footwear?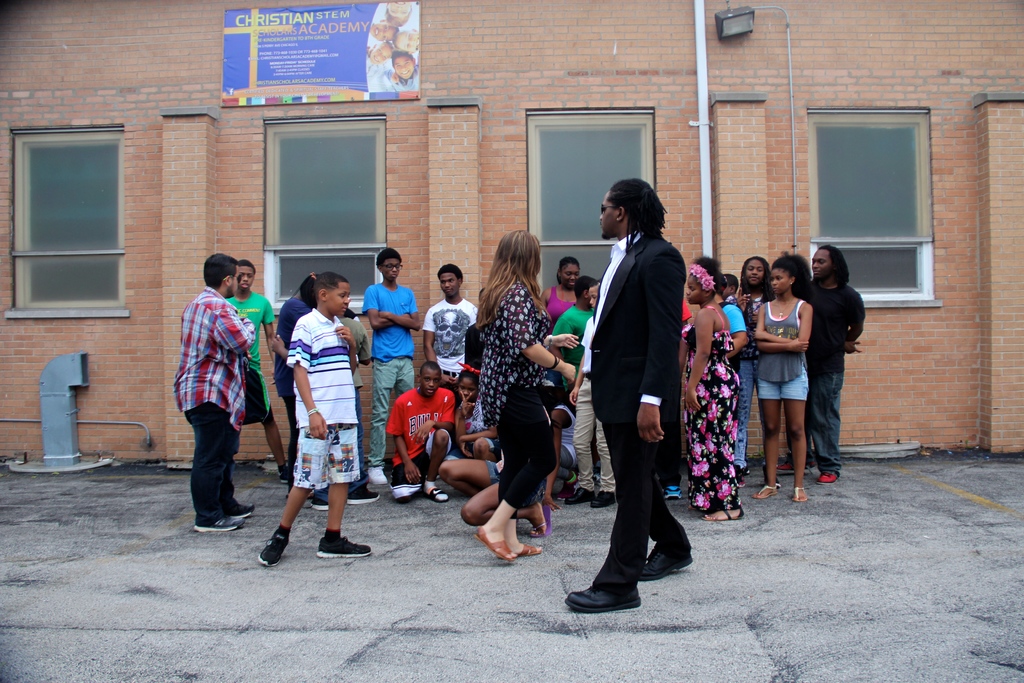
detection(752, 481, 778, 502)
